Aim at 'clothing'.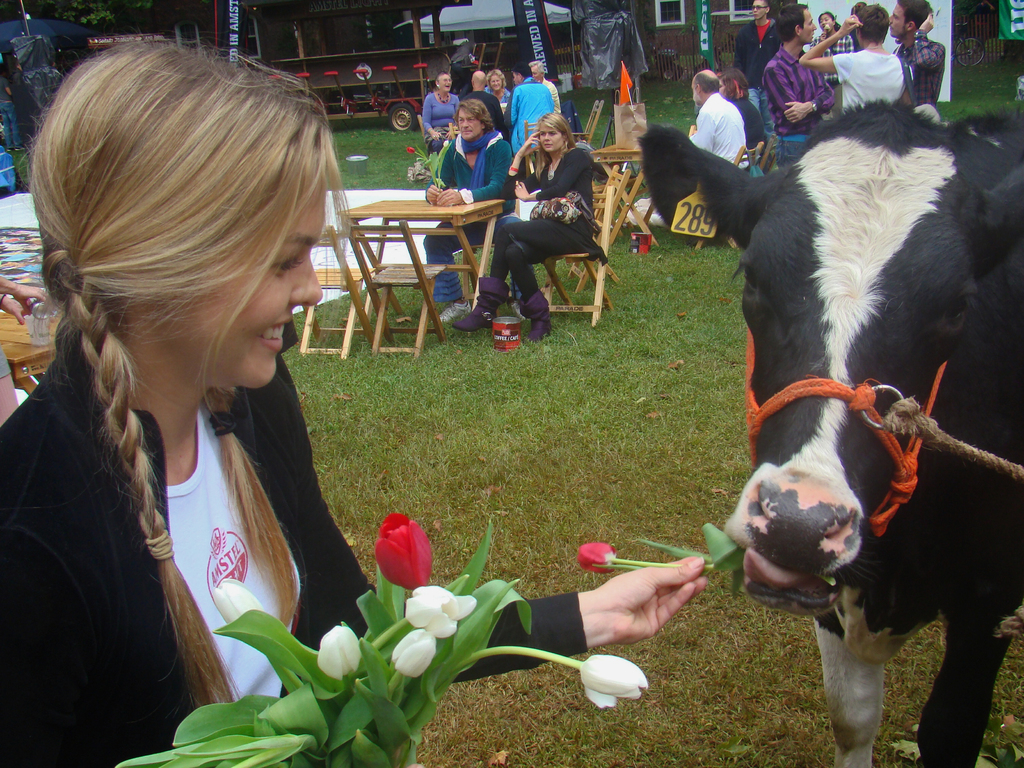
Aimed at {"left": 890, "top": 29, "right": 948, "bottom": 114}.
